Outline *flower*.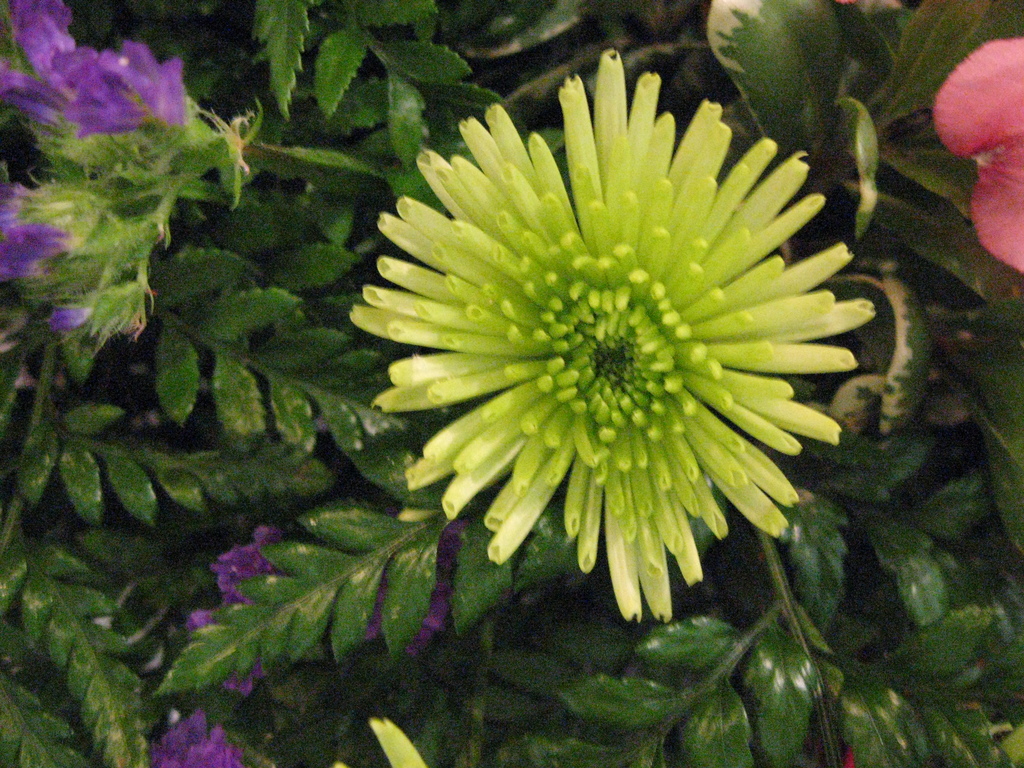
Outline: 377:92:835:612.
